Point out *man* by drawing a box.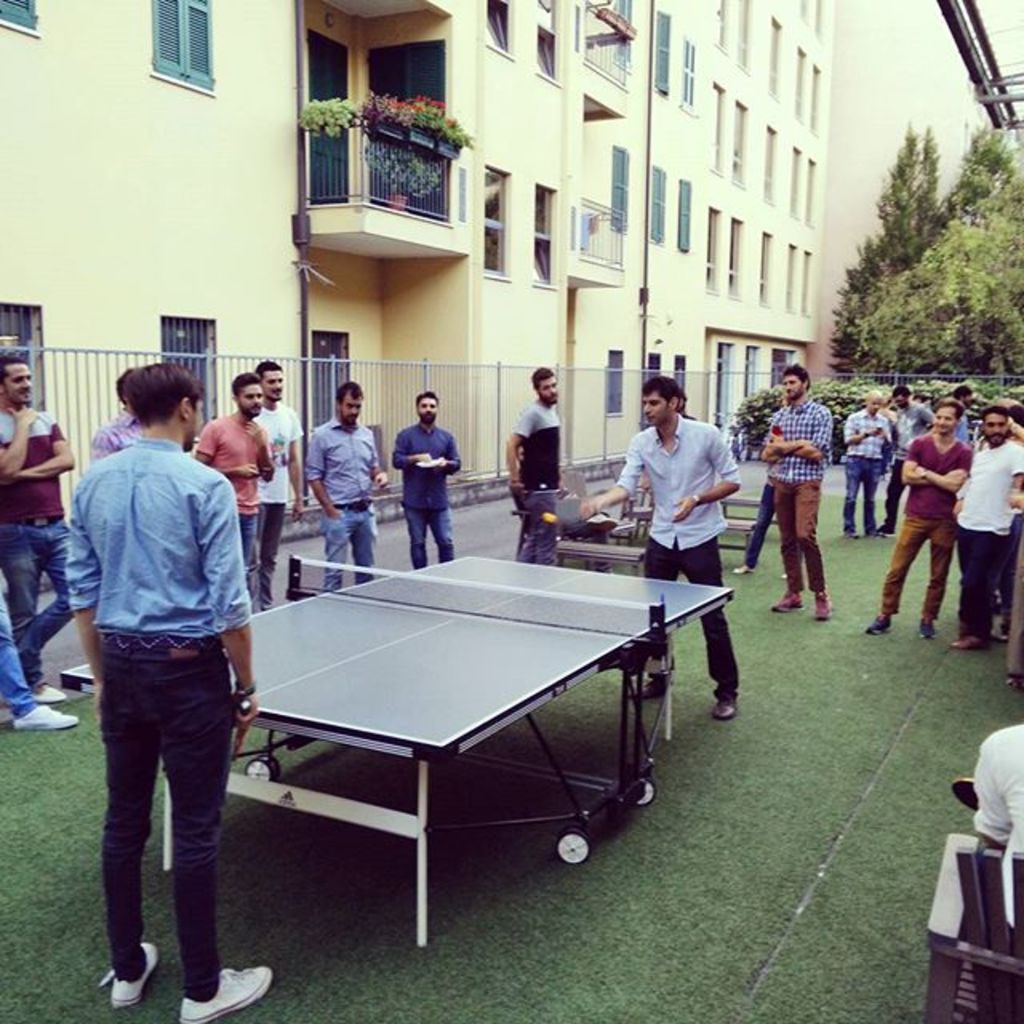
[left=197, top=373, right=270, bottom=618].
